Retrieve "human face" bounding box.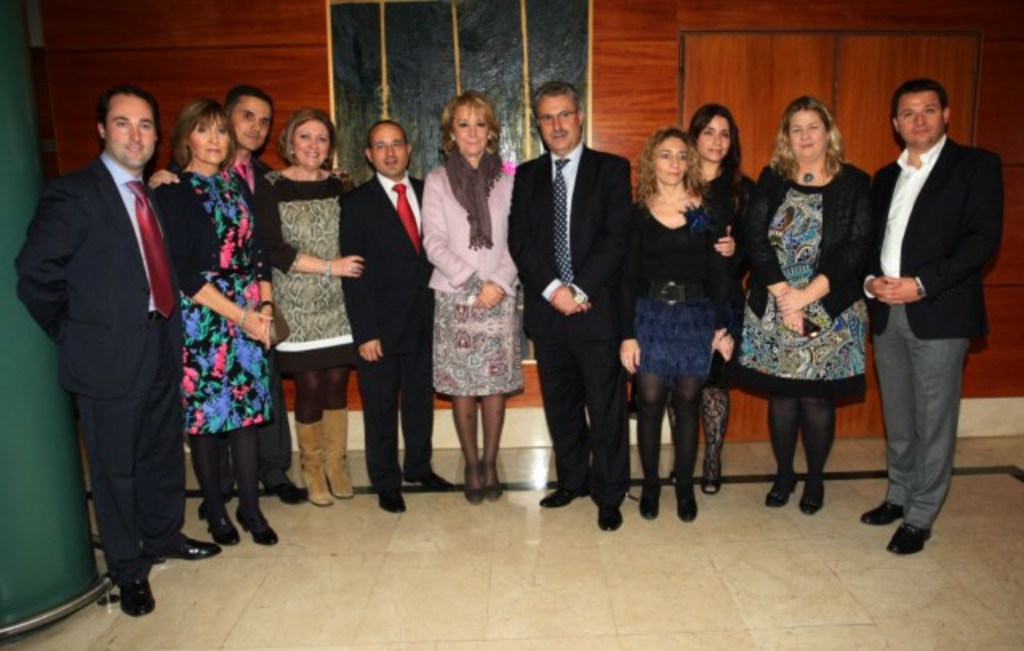
Bounding box: x1=451, y1=104, x2=490, y2=158.
